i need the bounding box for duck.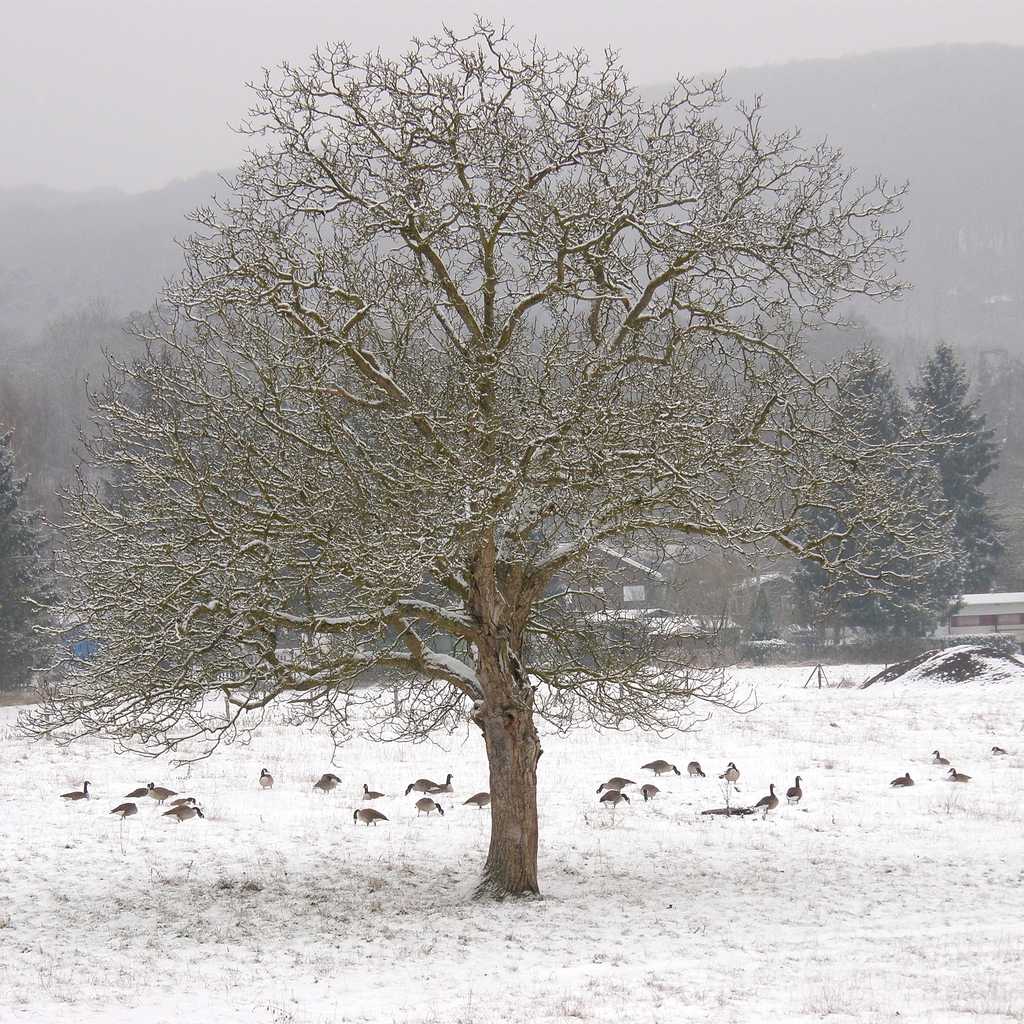
Here it is: bbox(589, 767, 627, 796).
